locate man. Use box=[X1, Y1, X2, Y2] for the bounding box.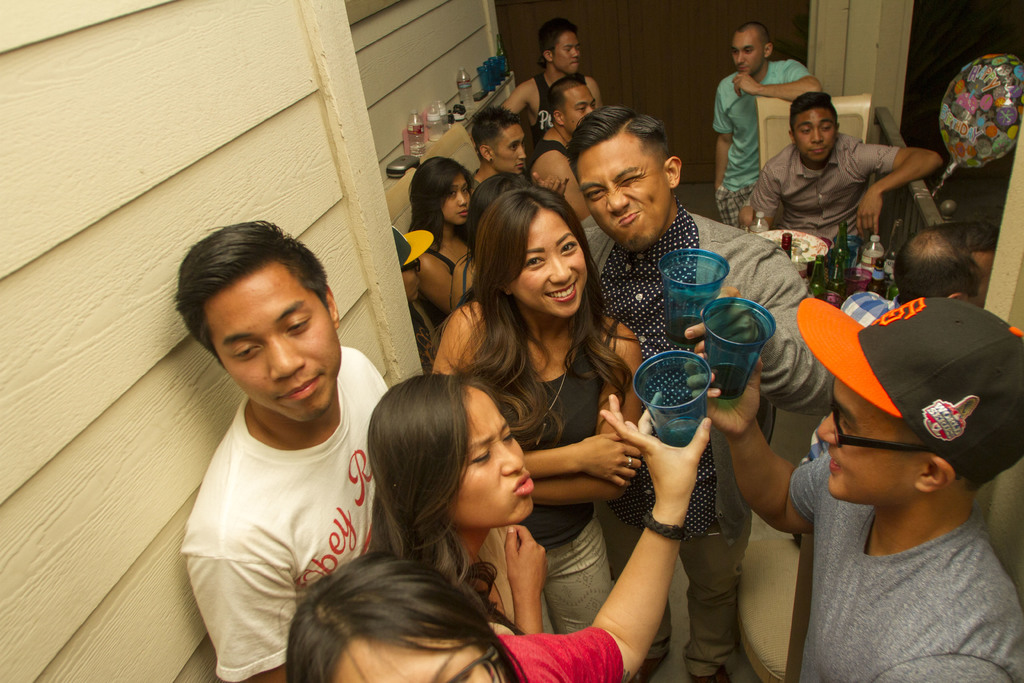
box=[531, 79, 593, 222].
